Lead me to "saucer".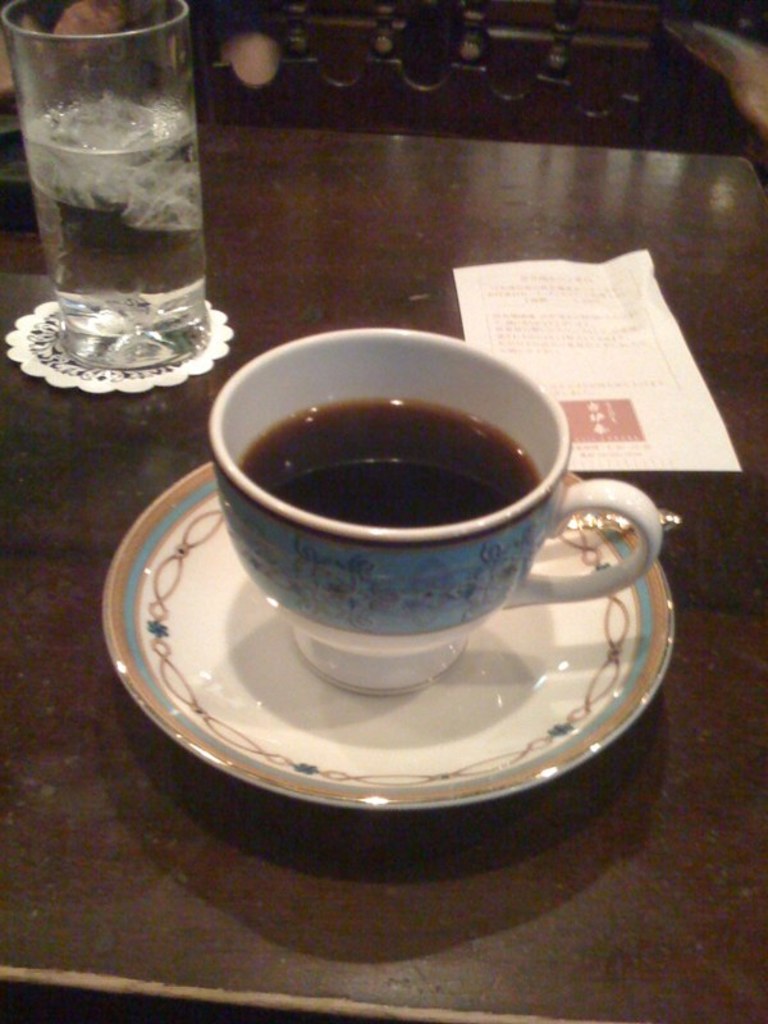
Lead to 92, 460, 678, 812.
